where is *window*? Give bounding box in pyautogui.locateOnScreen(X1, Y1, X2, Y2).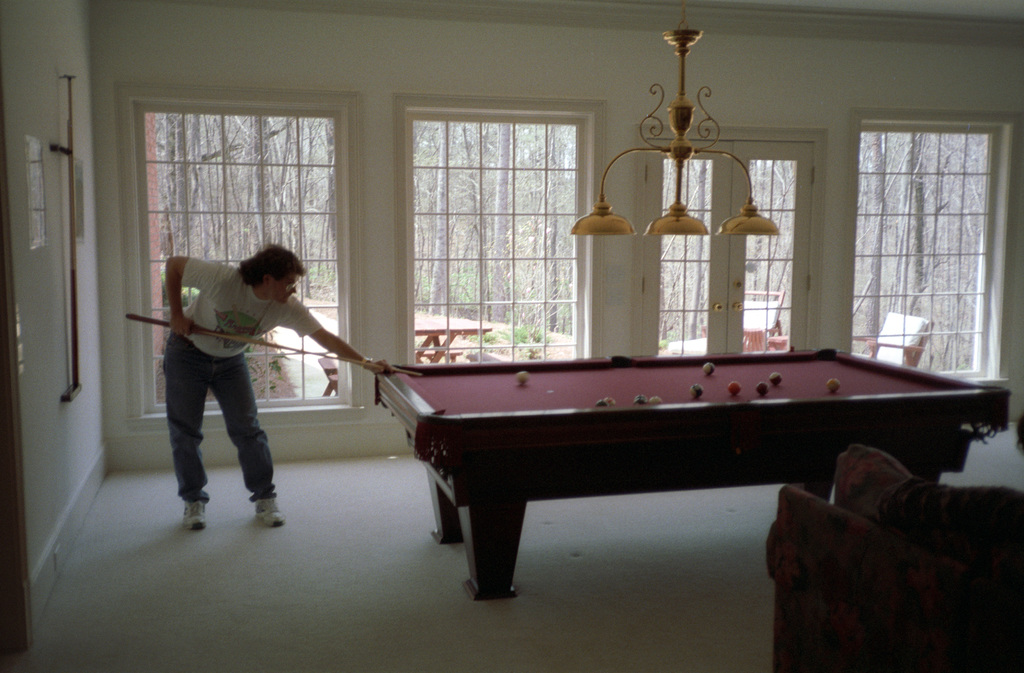
pyautogui.locateOnScreen(637, 142, 813, 360).
